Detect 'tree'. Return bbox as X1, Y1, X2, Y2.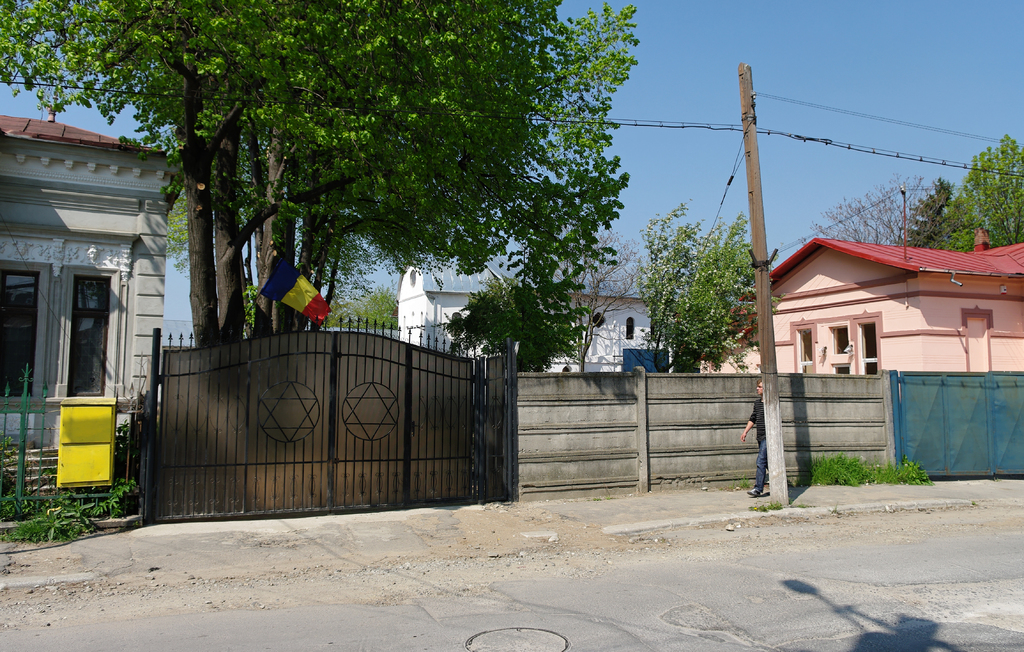
938, 134, 1023, 254.
